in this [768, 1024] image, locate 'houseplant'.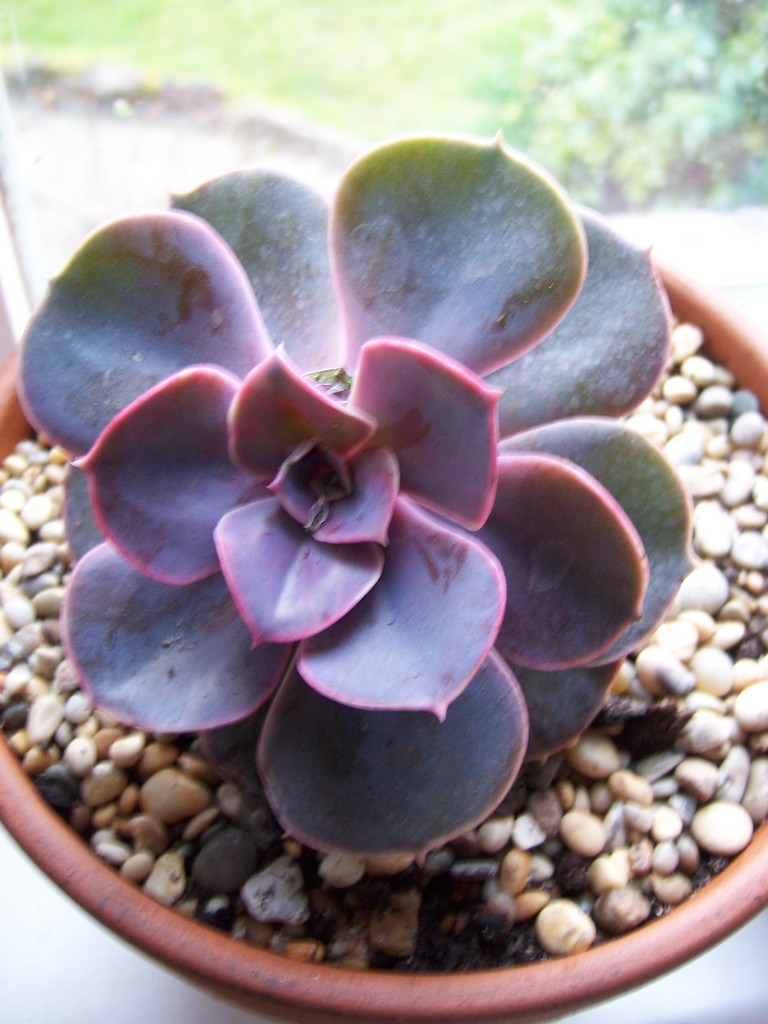
Bounding box: (0,131,767,1023).
